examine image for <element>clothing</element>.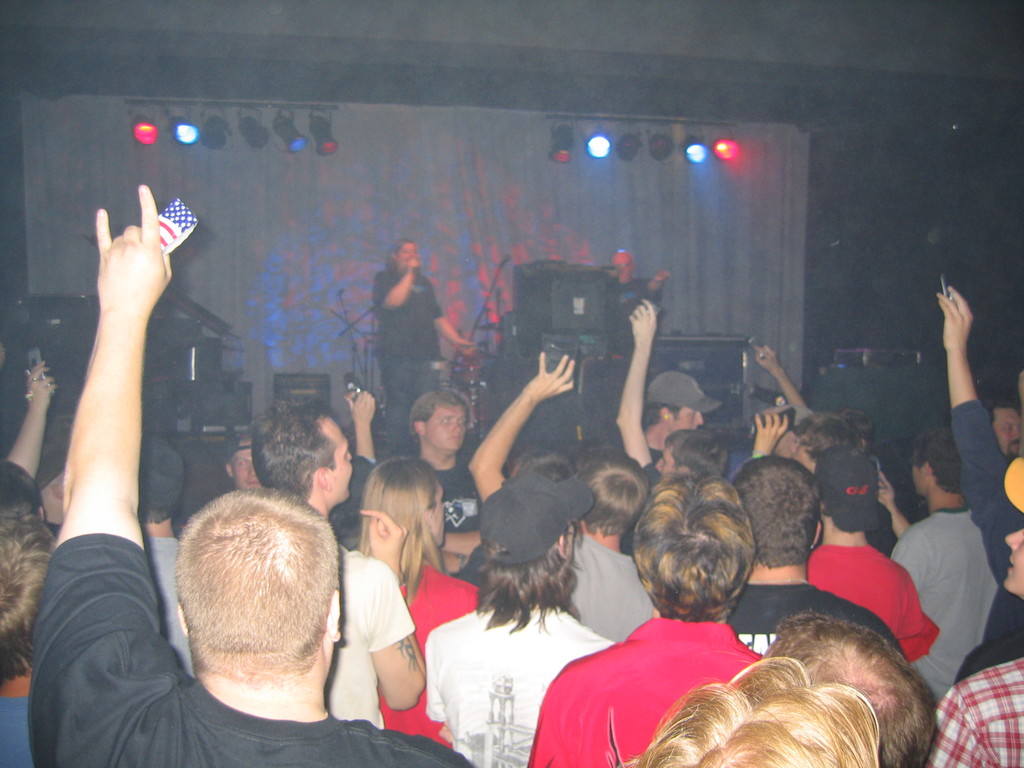
Examination result: 928 644 1023 767.
